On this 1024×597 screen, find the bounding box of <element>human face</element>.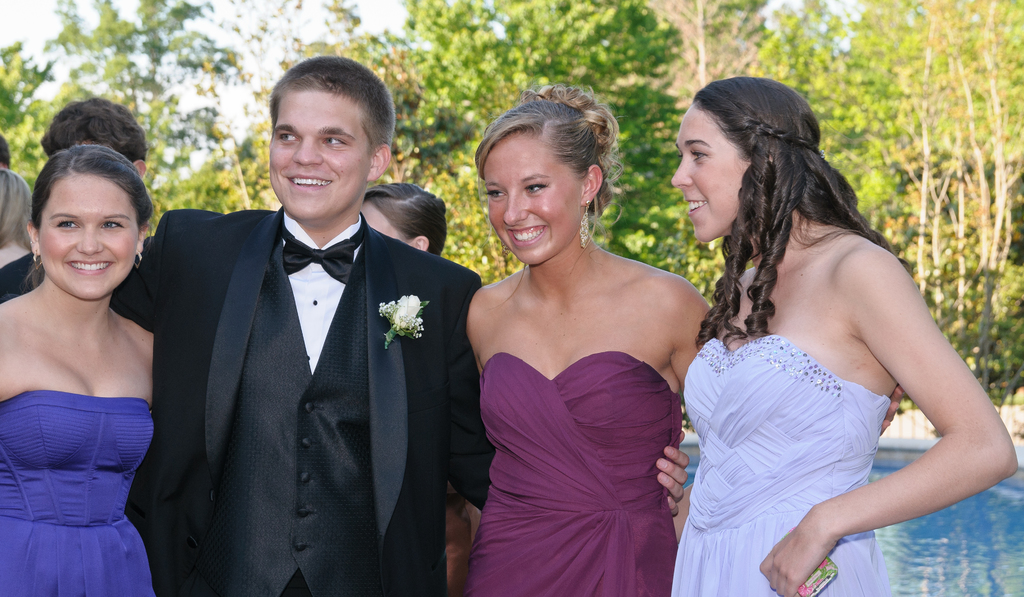
Bounding box: detection(267, 88, 372, 217).
